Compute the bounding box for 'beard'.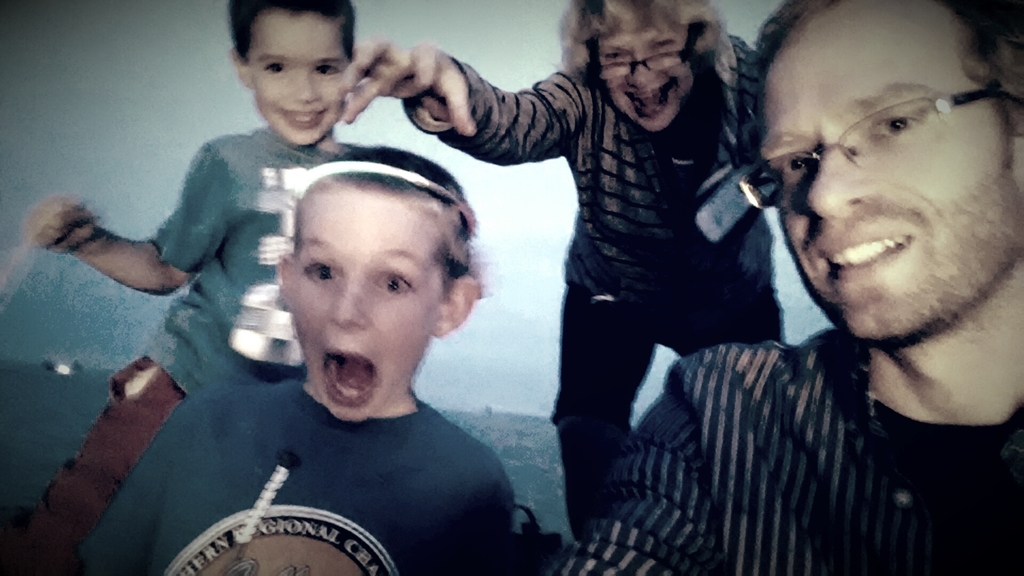
(left=802, top=167, right=1023, bottom=348).
